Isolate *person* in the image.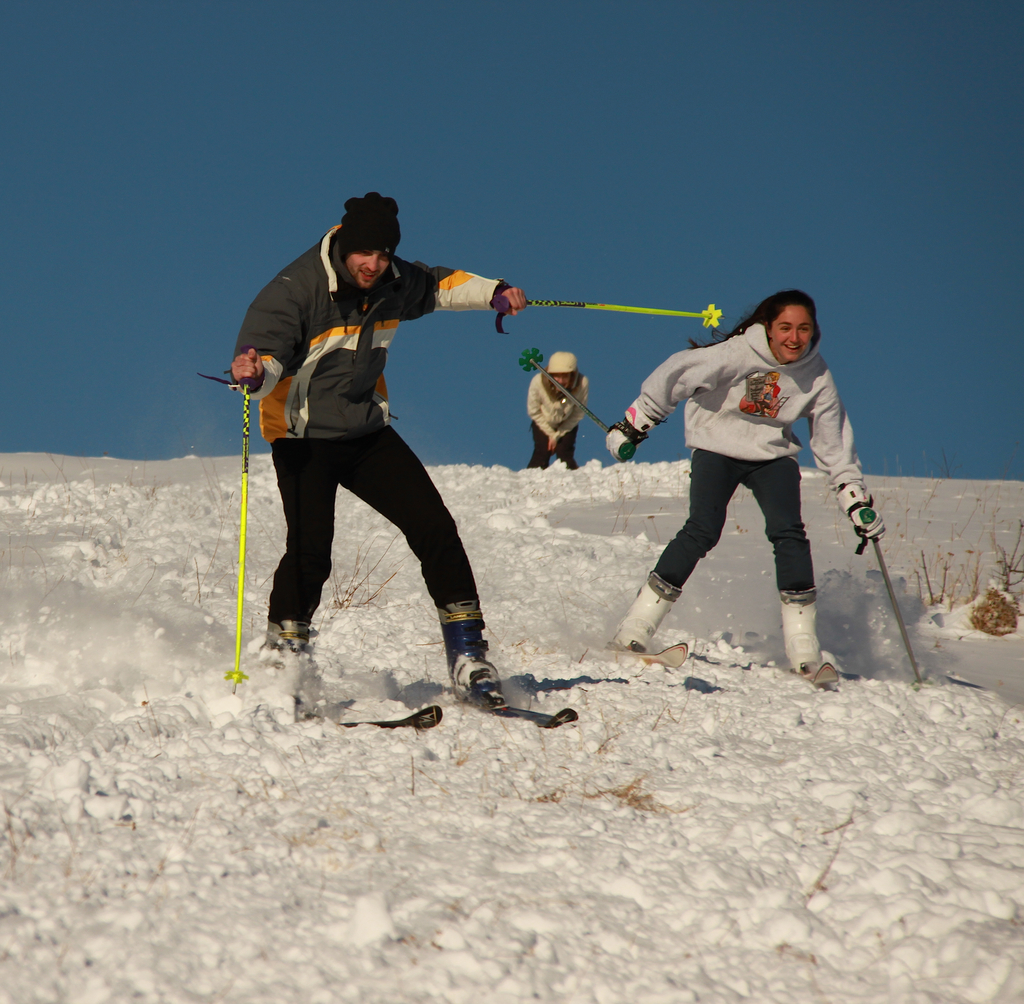
Isolated region: <region>237, 172, 529, 740</region>.
